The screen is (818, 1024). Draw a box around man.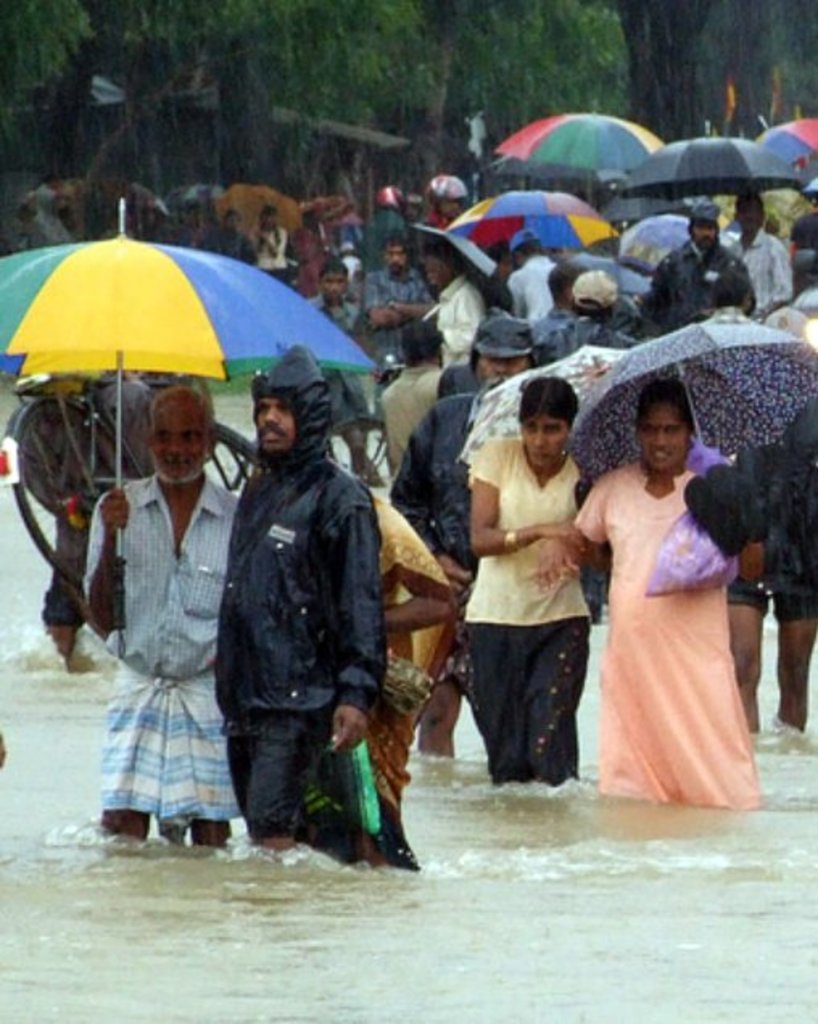
region(366, 240, 435, 383).
